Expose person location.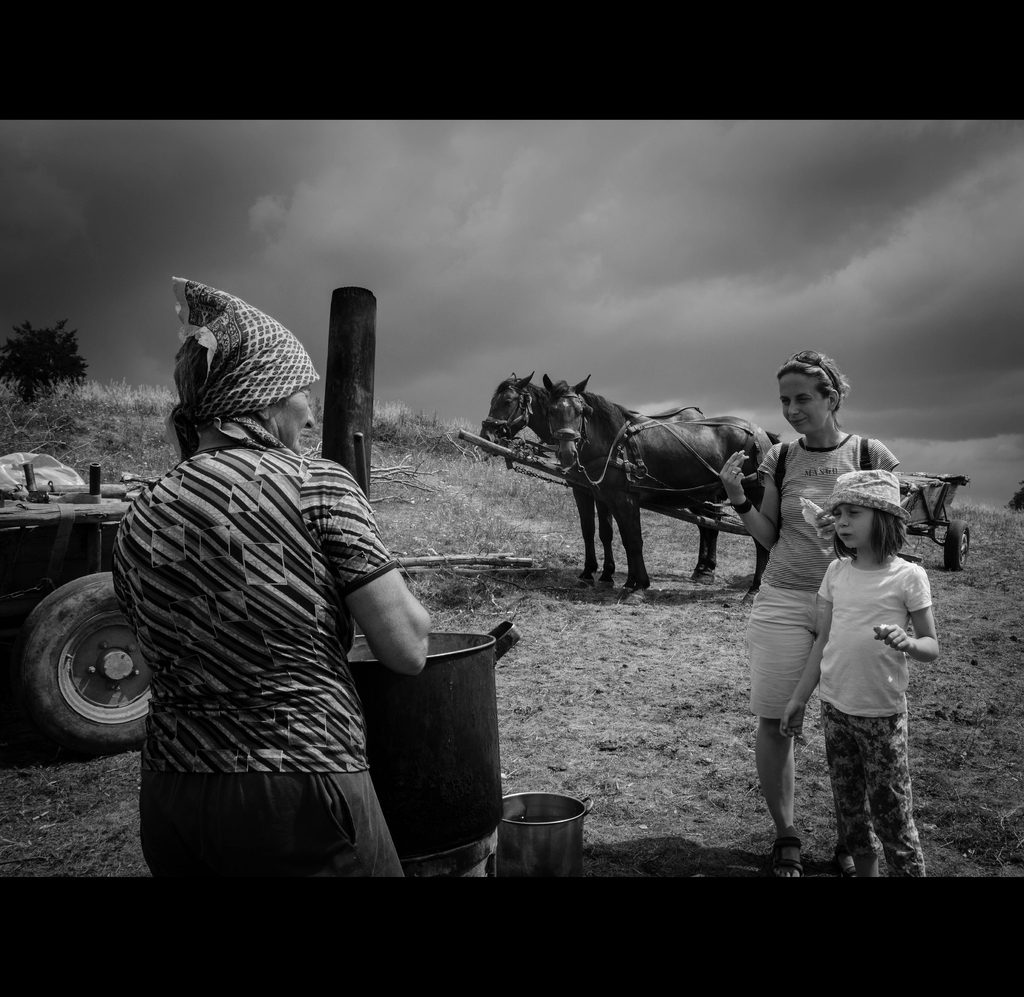
Exposed at 778,467,939,887.
